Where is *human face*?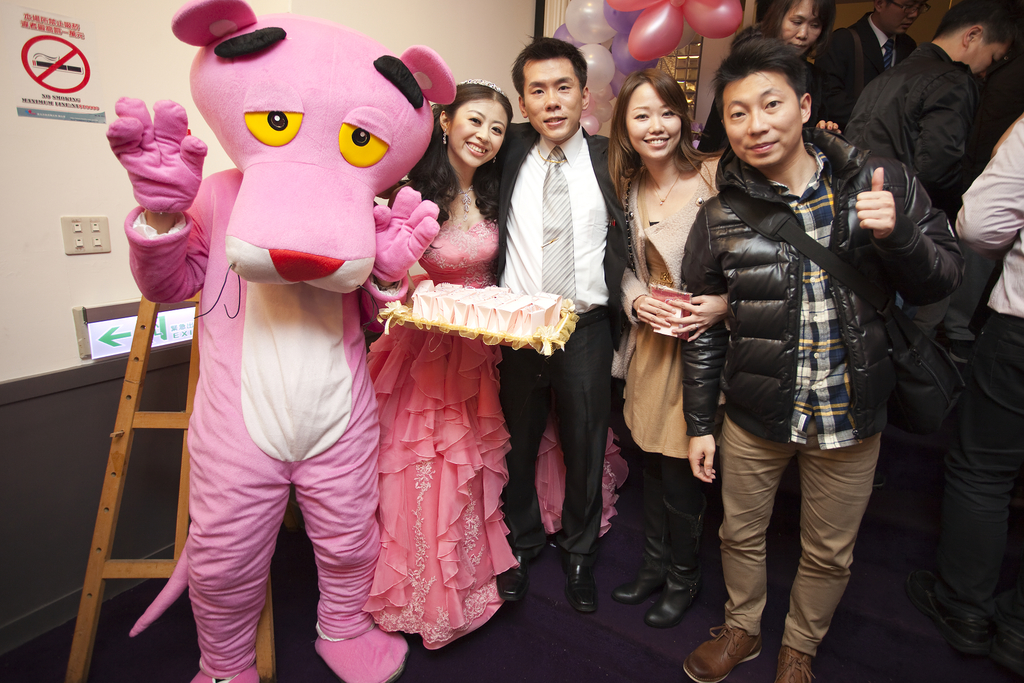
<box>447,101,509,165</box>.
